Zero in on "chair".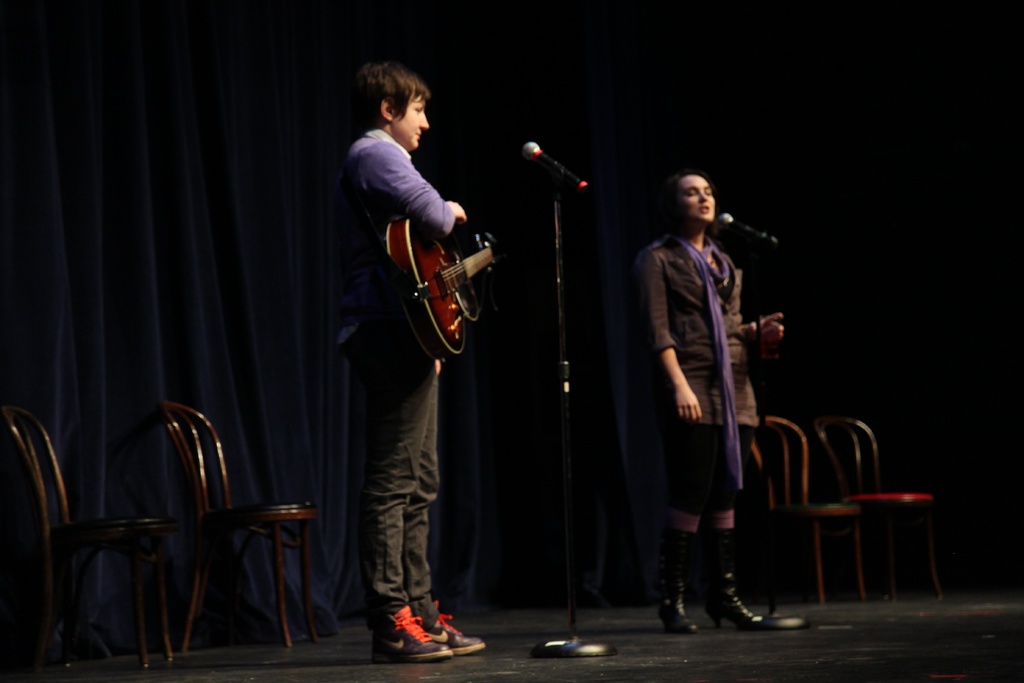
Zeroed in: (x1=810, y1=418, x2=952, y2=602).
